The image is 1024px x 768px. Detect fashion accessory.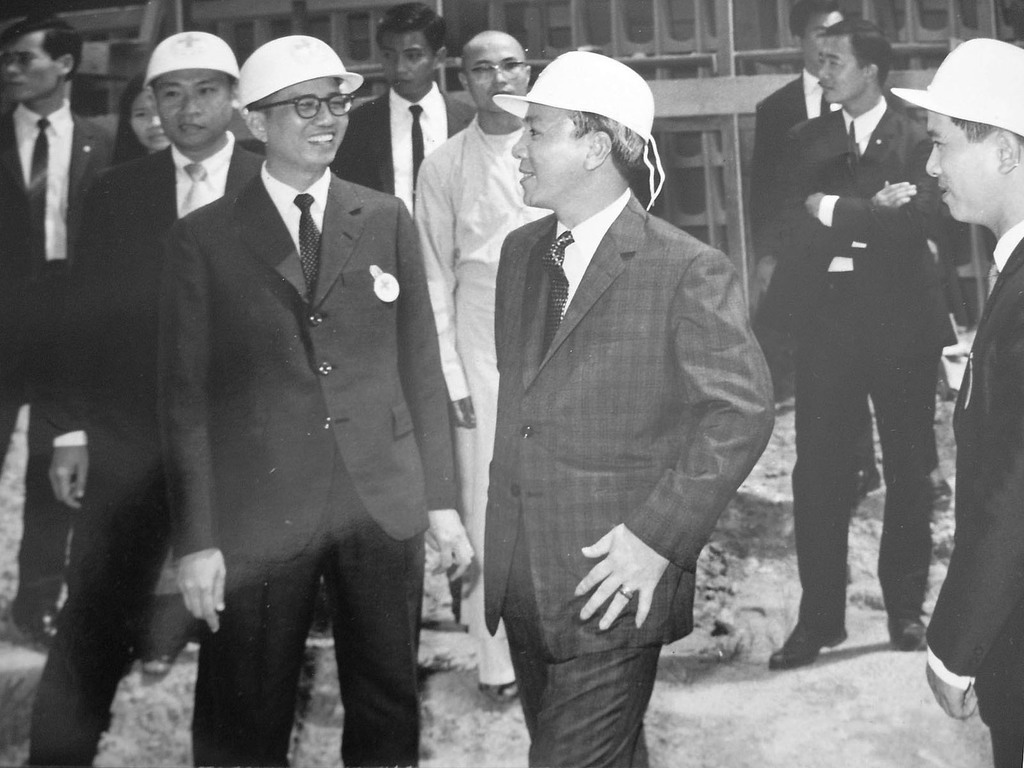
Detection: [25,117,54,246].
